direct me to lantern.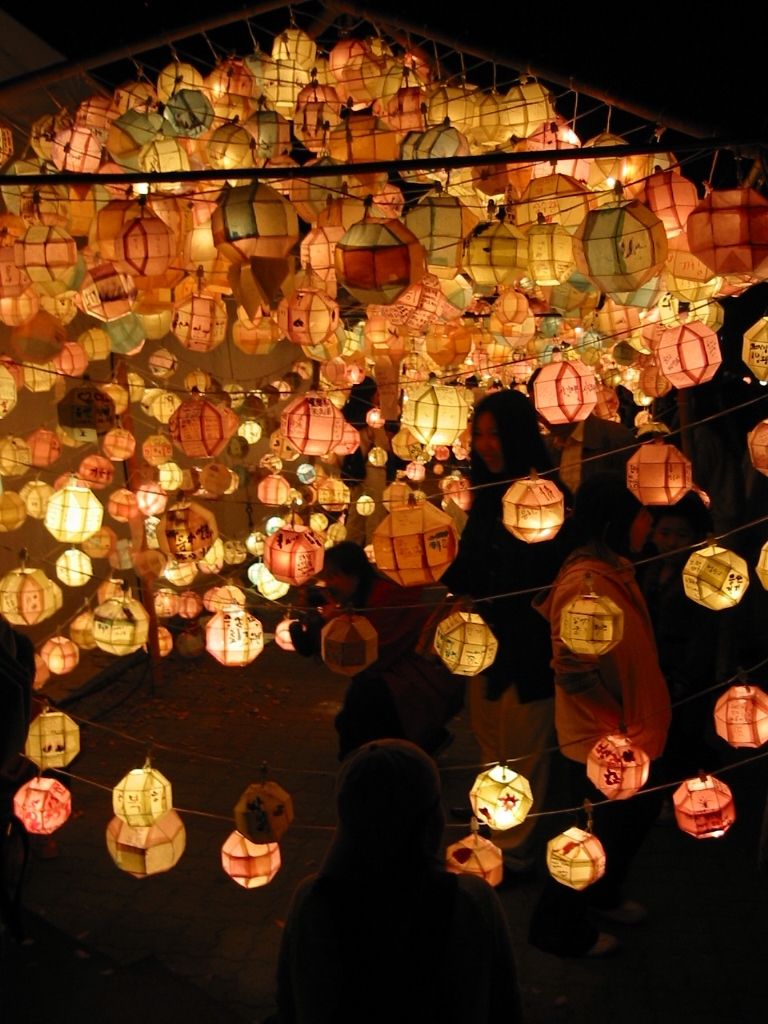
Direction: bbox=[206, 611, 259, 668].
